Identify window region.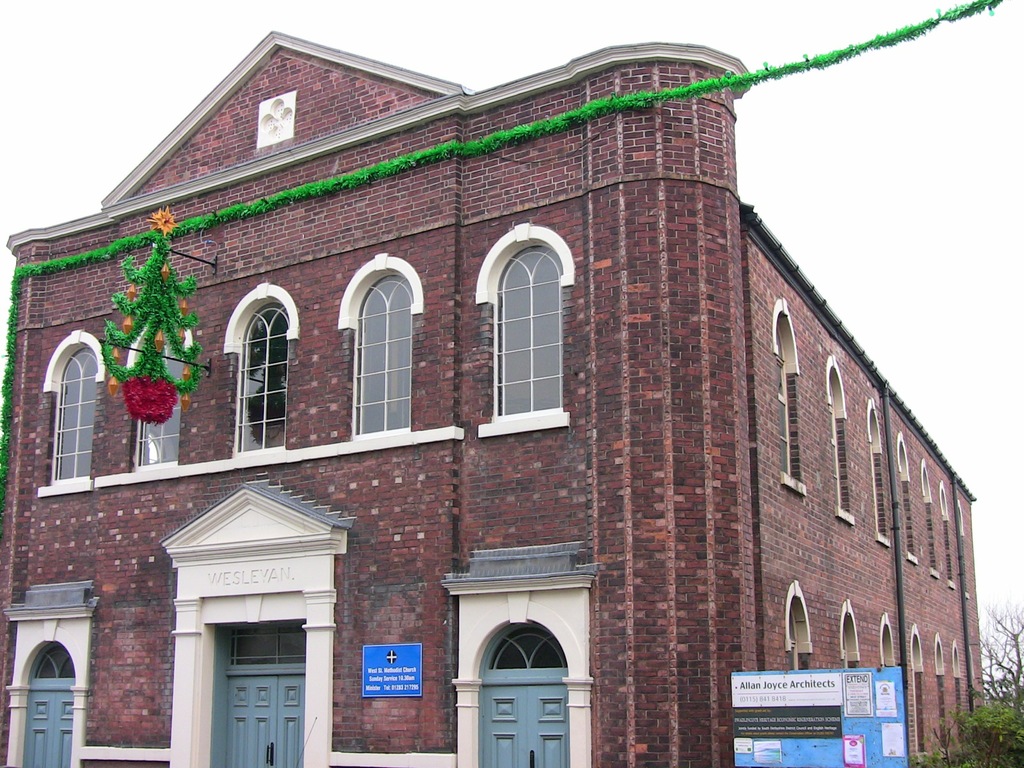
Region: x1=207 y1=253 x2=292 y2=470.
